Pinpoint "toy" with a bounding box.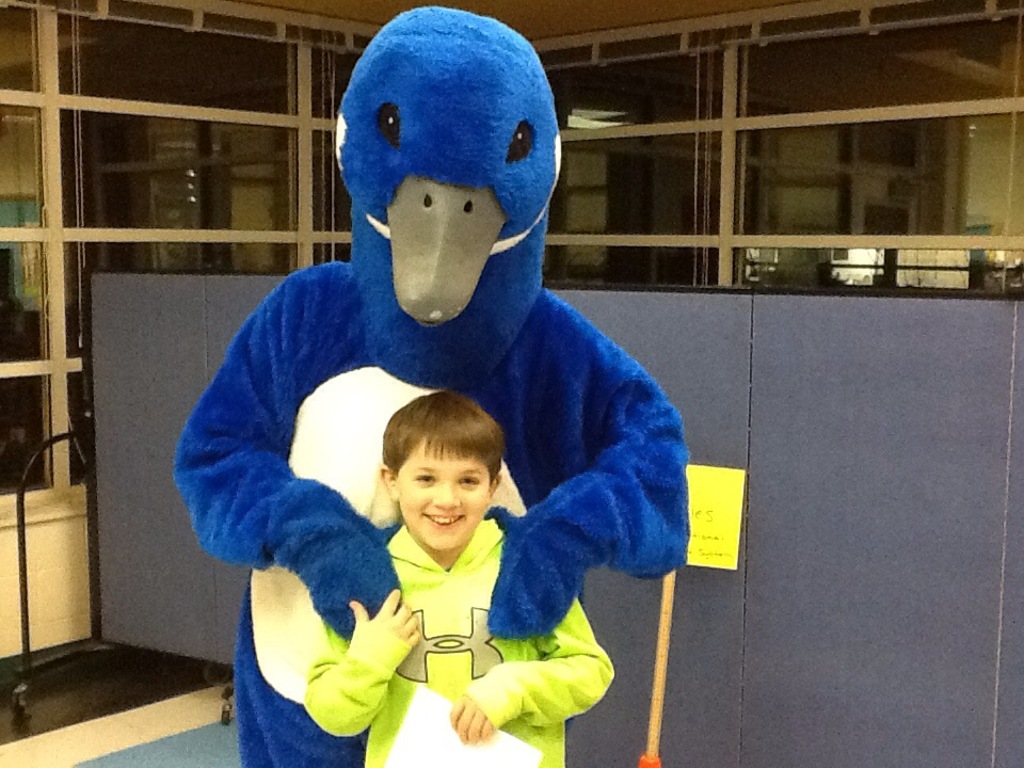
186, 46, 689, 729.
